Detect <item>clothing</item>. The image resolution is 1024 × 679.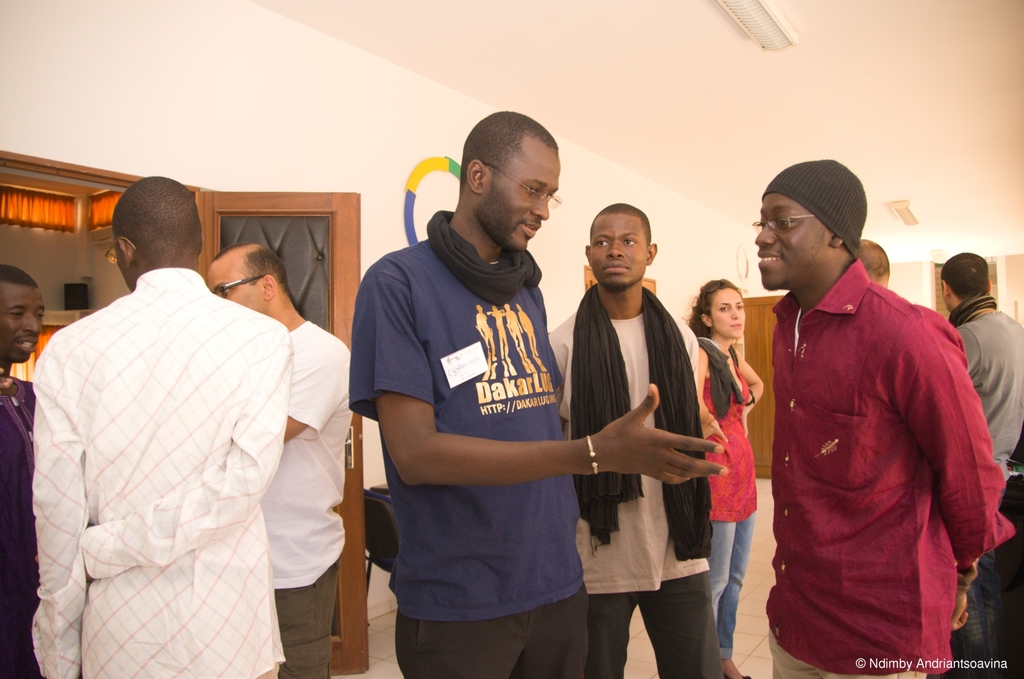
(left=547, top=311, right=723, bottom=678).
